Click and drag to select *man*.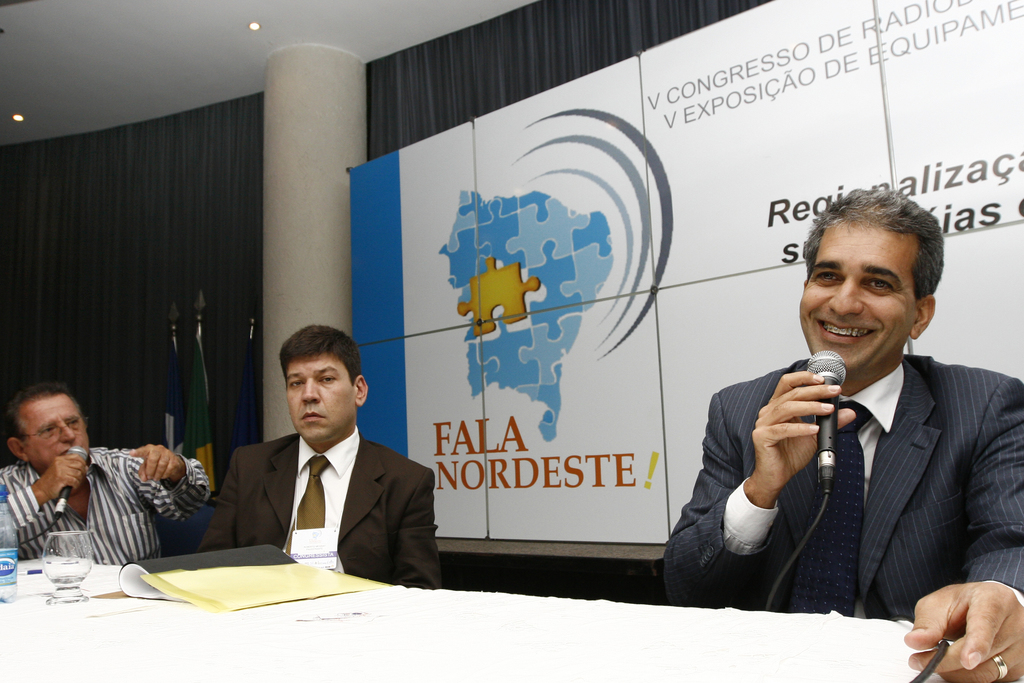
Selection: {"left": 705, "top": 222, "right": 1007, "bottom": 640}.
